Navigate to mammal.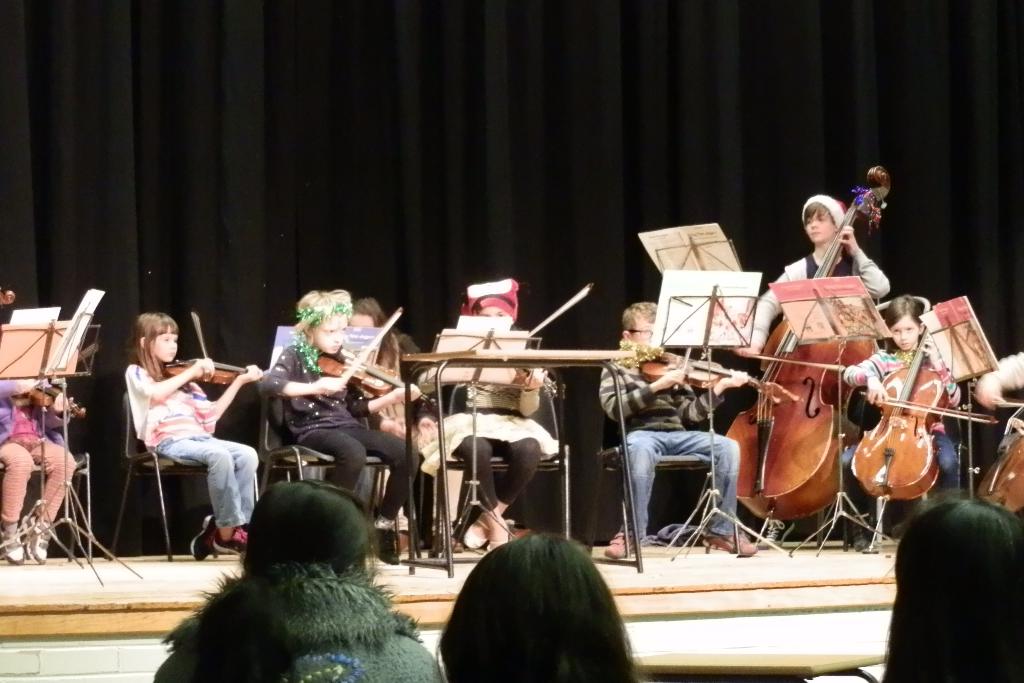
Navigation target: l=253, t=279, r=428, b=567.
